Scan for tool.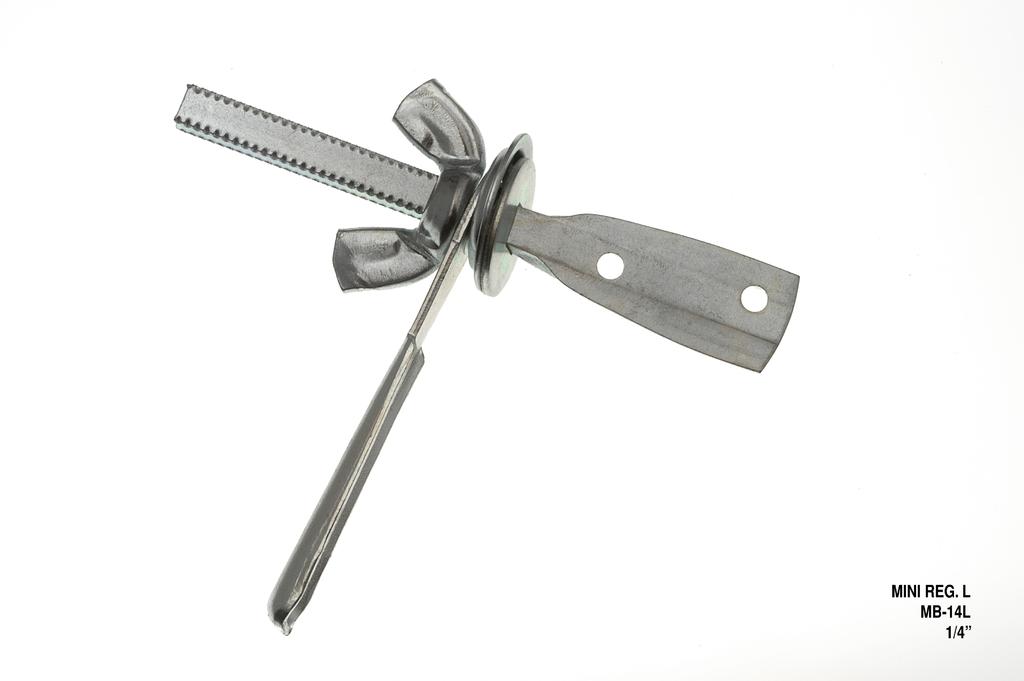
Scan result: <box>150,31,795,591</box>.
